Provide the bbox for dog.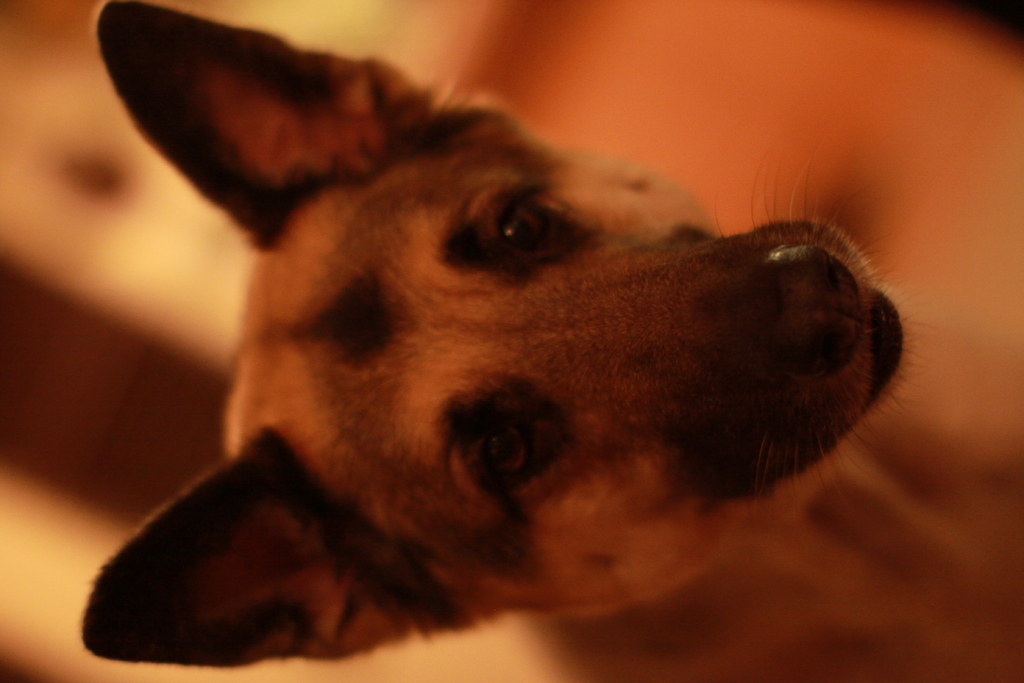
79 0 915 682.
